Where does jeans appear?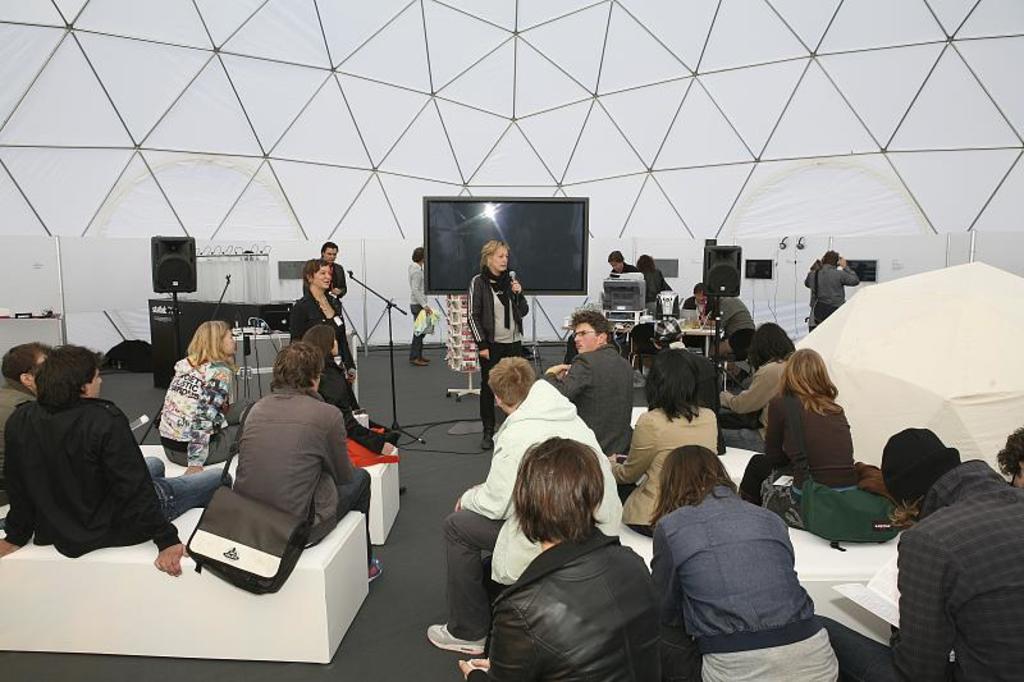
Appears at detection(166, 390, 250, 464).
